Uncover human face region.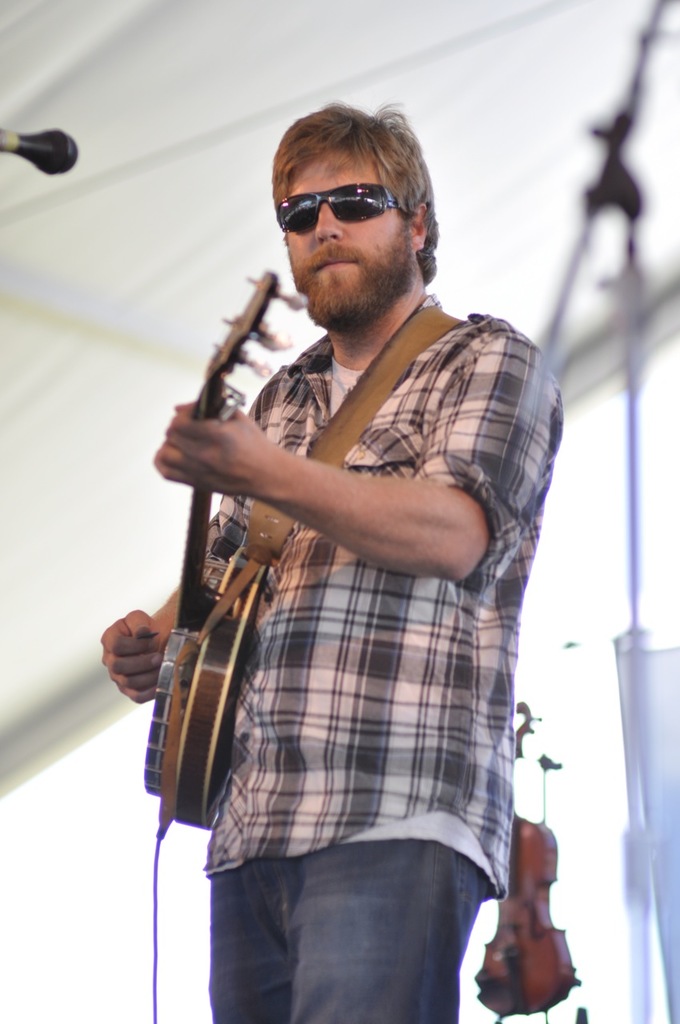
Uncovered: x1=278 y1=141 x2=415 y2=317.
